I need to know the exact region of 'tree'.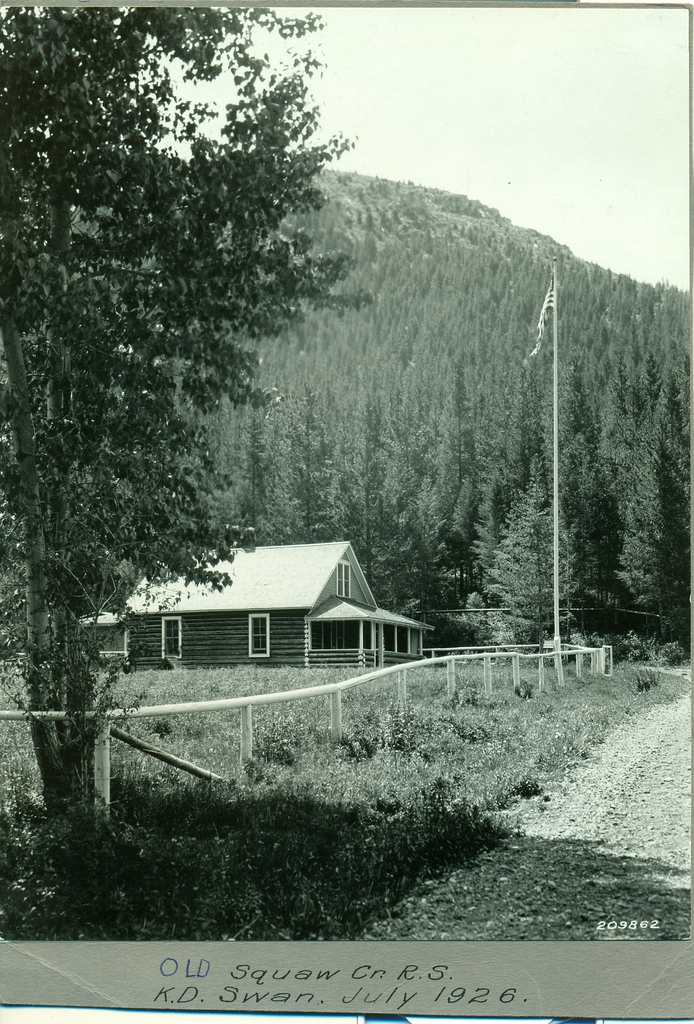
Region: 483:483:576:657.
